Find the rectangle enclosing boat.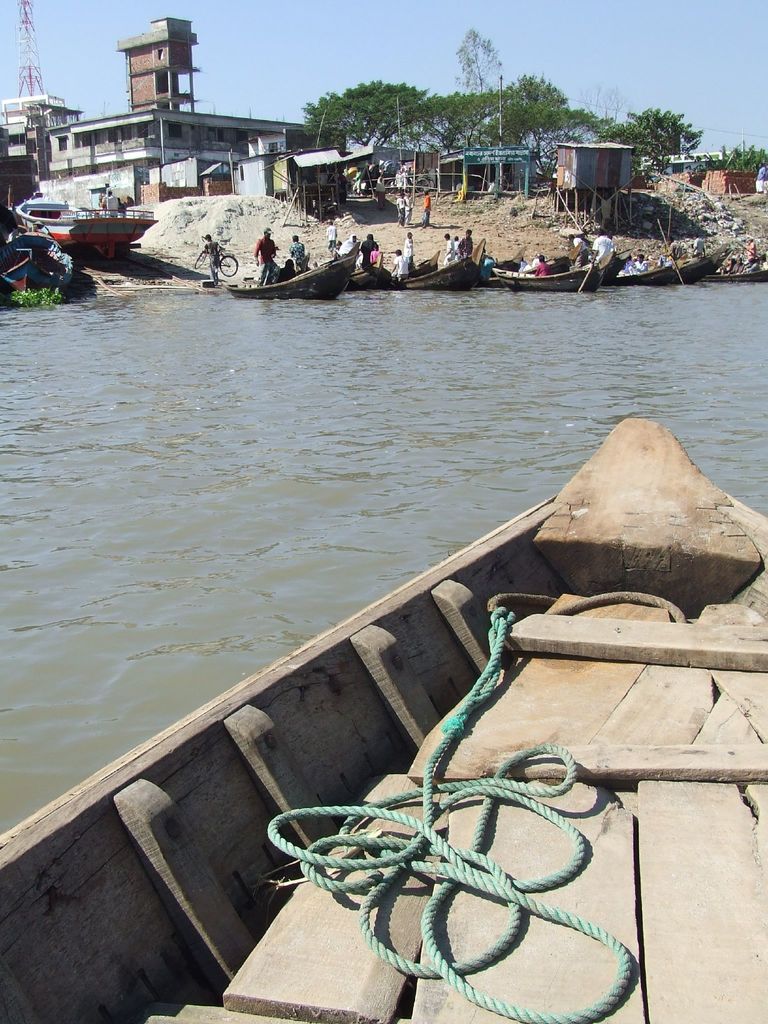
crop(607, 247, 728, 284).
